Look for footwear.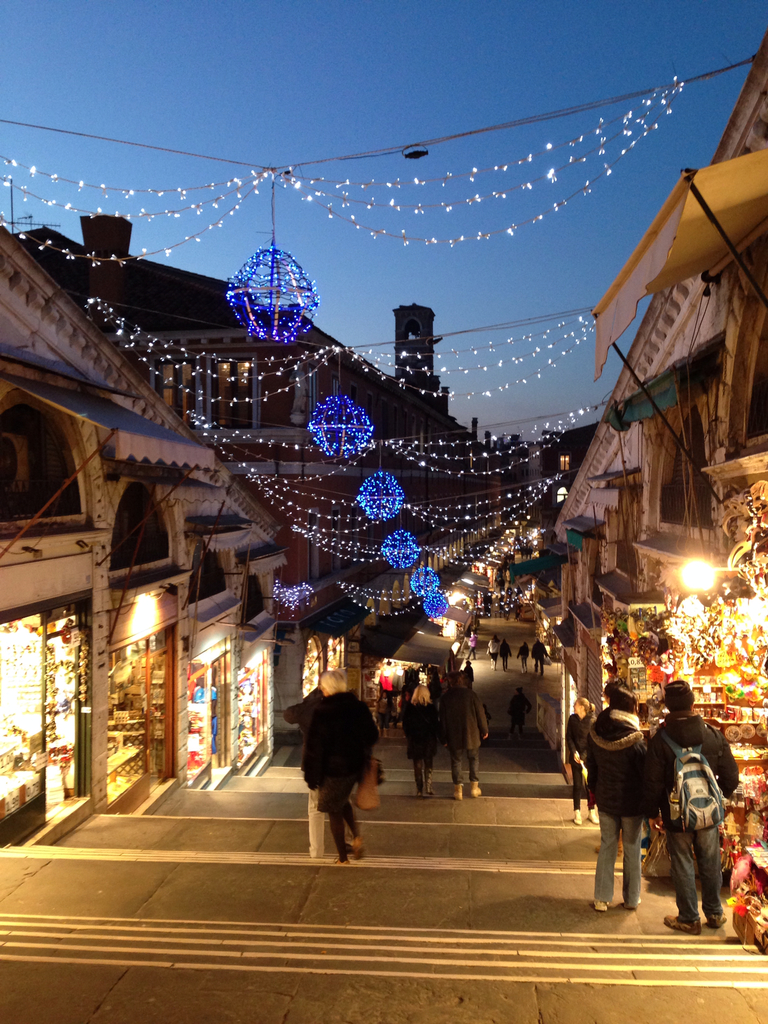
Found: crop(625, 900, 636, 913).
